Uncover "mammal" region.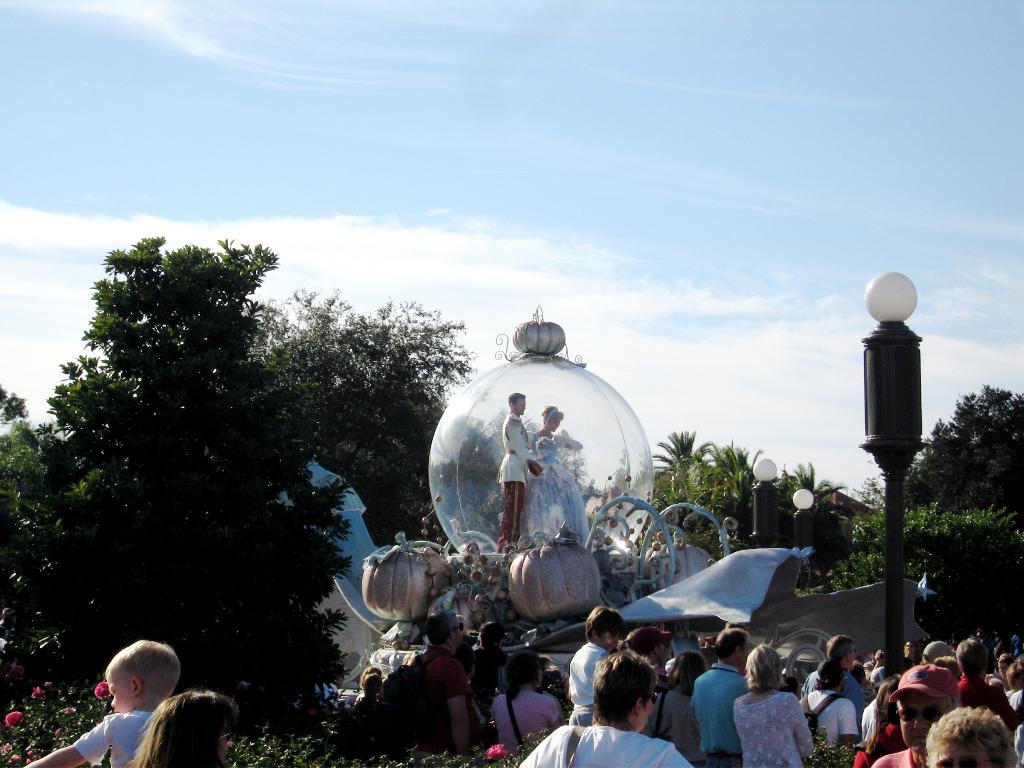
Uncovered: <bbox>566, 602, 620, 726</bbox>.
